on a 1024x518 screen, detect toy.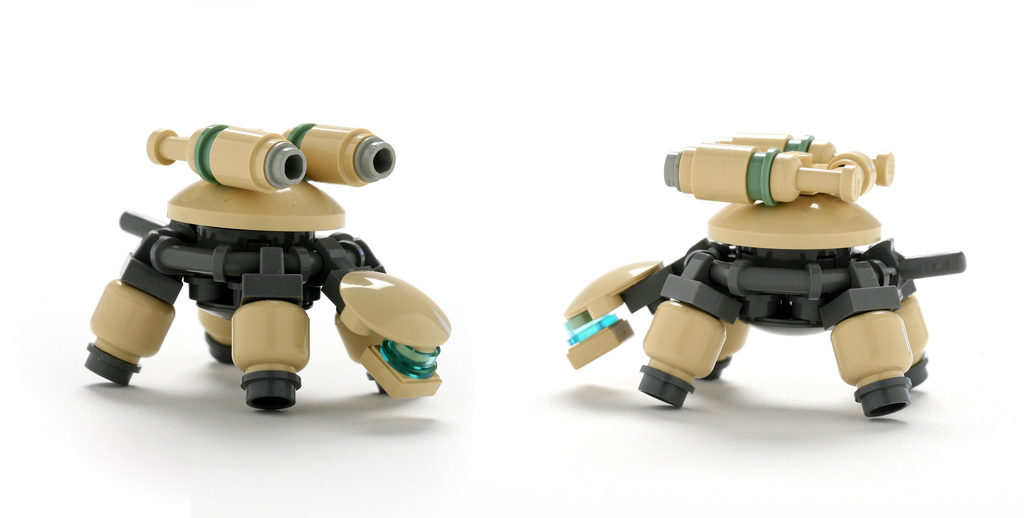
BBox(79, 120, 448, 407).
